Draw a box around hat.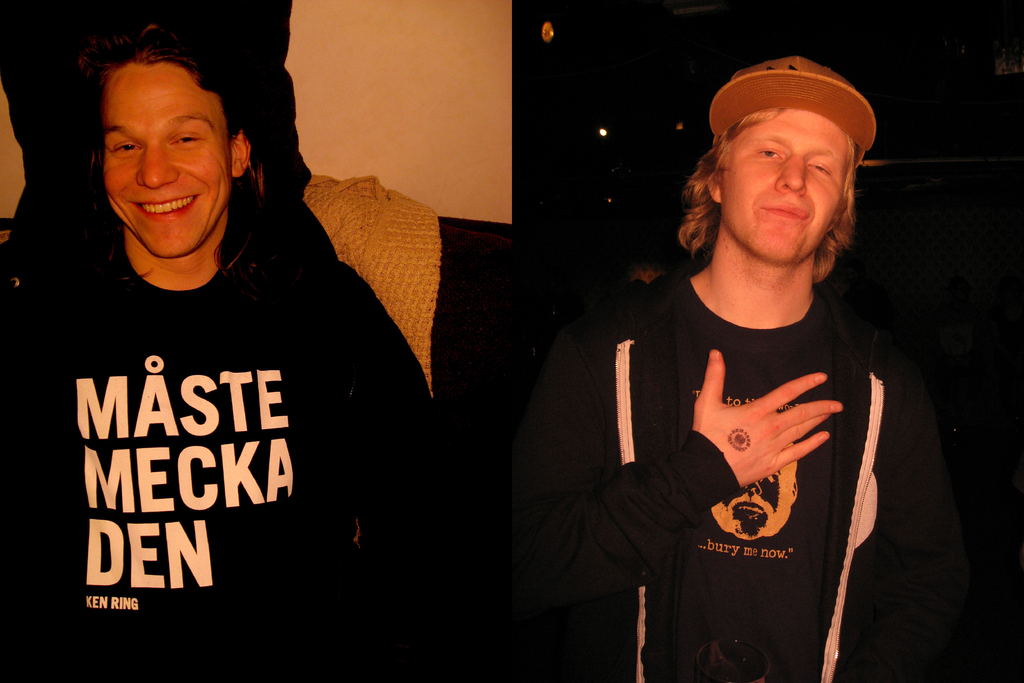
<bbox>706, 53, 877, 161</bbox>.
